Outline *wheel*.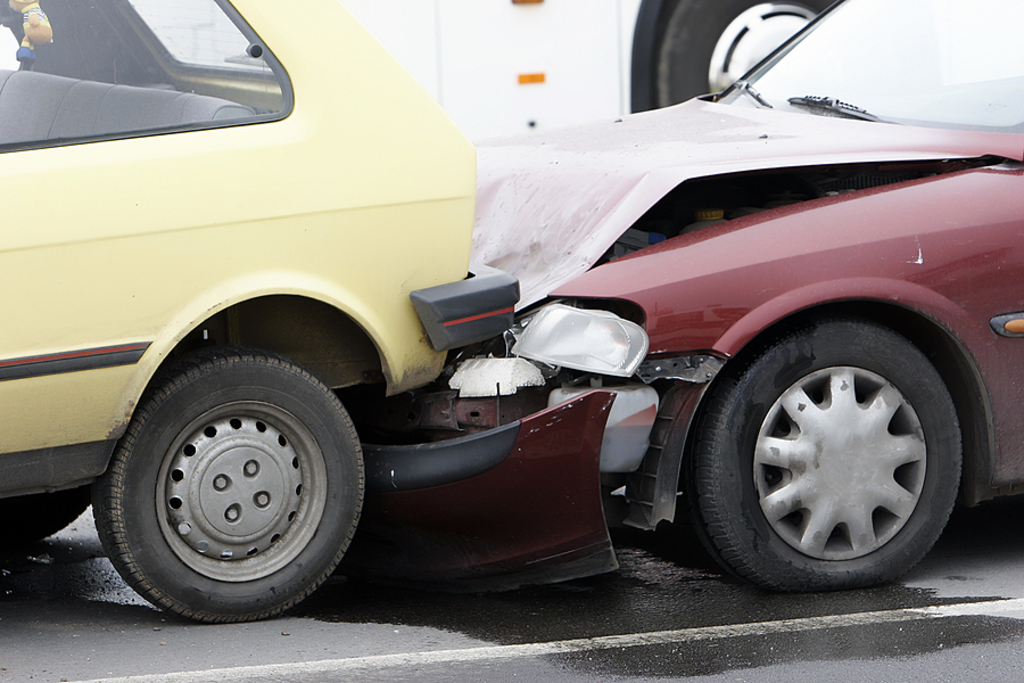
Outline: 658 0 823 109.
